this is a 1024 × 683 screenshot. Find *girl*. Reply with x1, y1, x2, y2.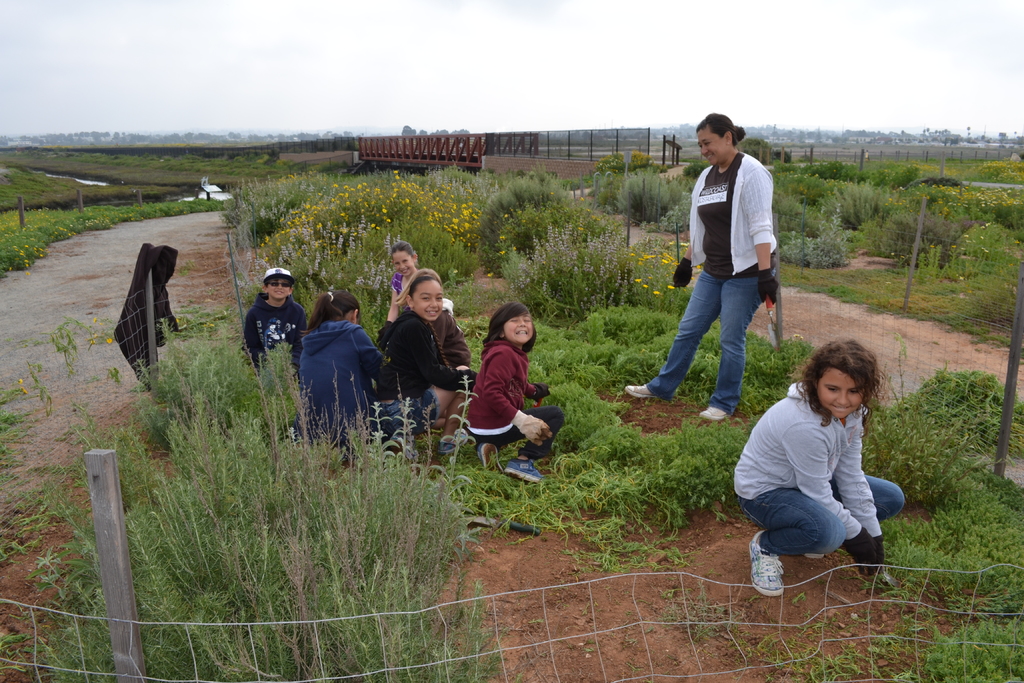
297, 294, 394, 445.
